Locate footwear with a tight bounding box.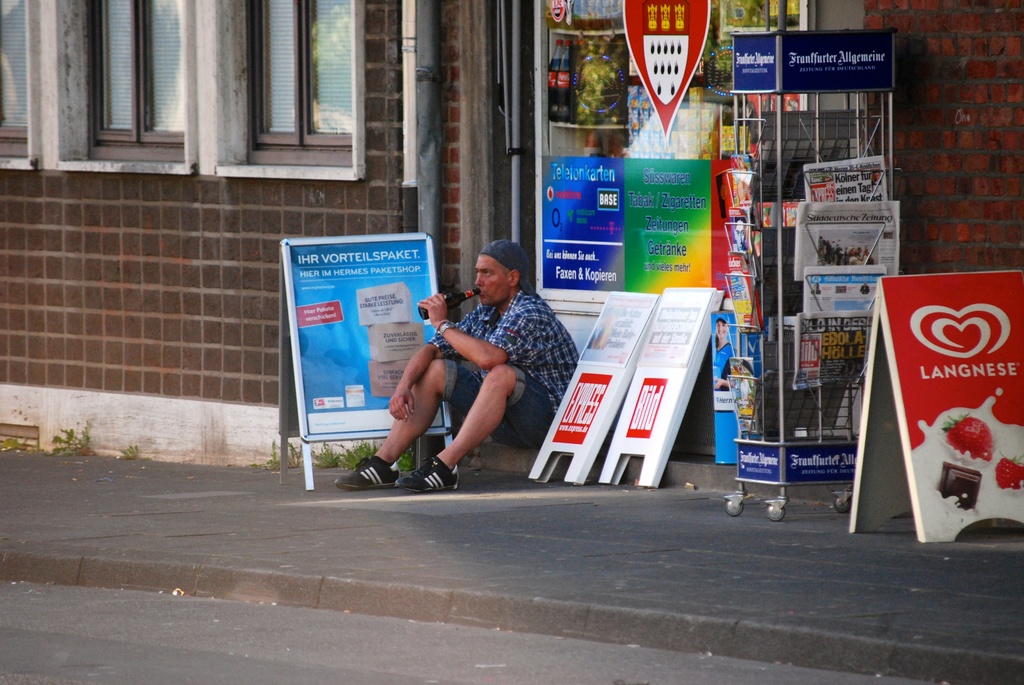
334, 457, 399, 490.
